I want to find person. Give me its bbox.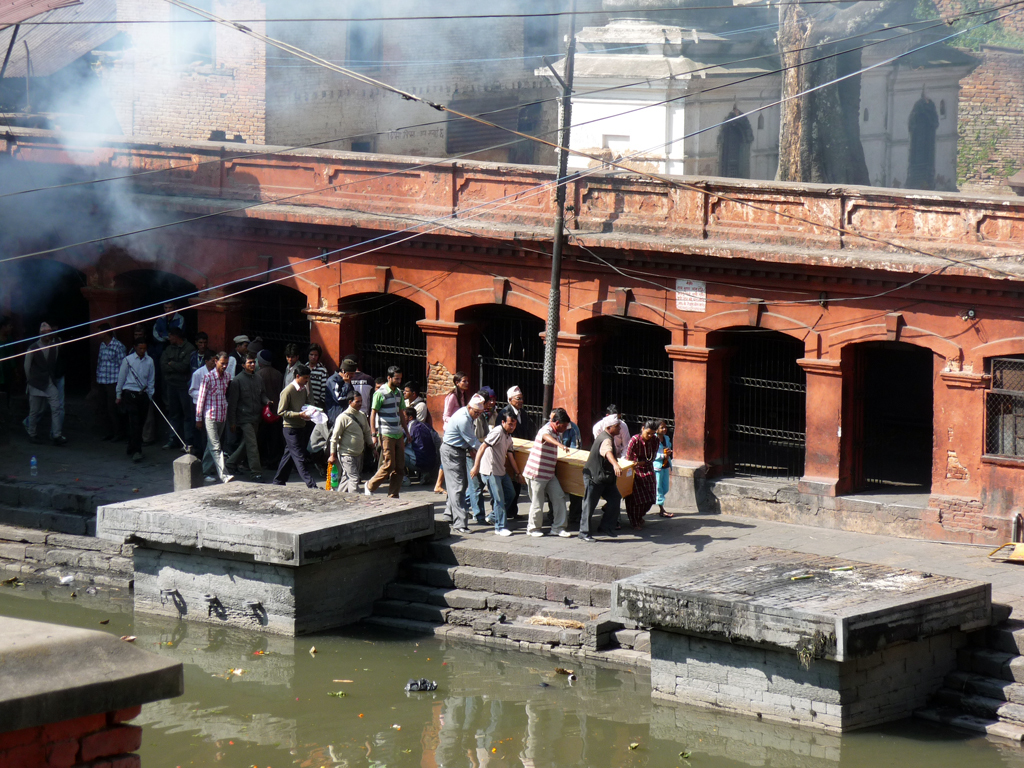
box(191, 346, 216, 452).
